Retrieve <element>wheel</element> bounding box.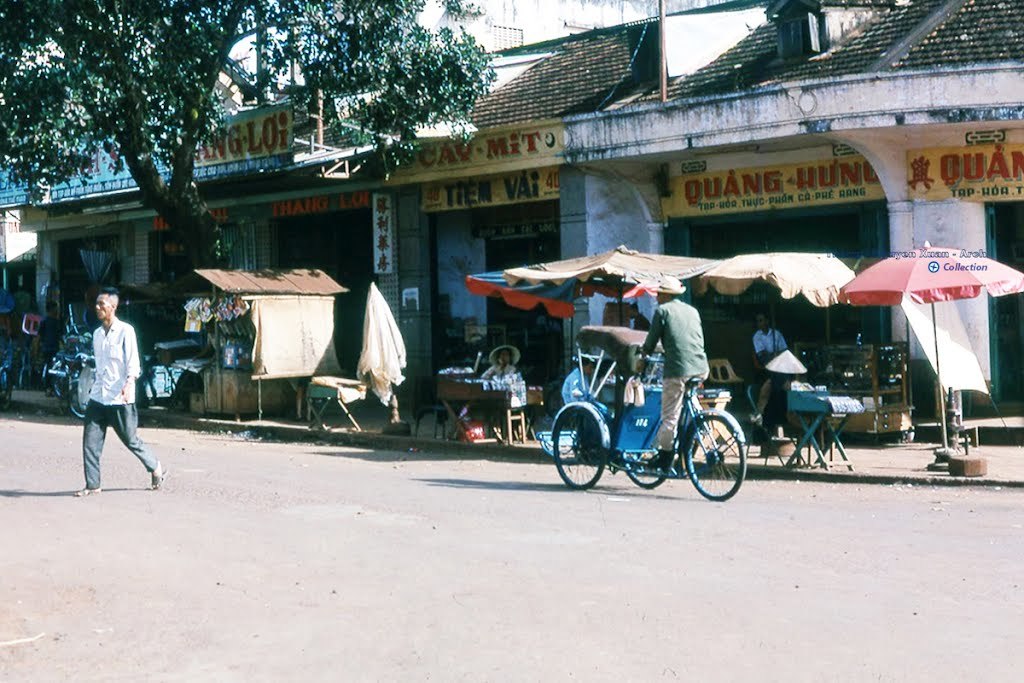
Bounding box: locate(51, 365, 67, 397).
